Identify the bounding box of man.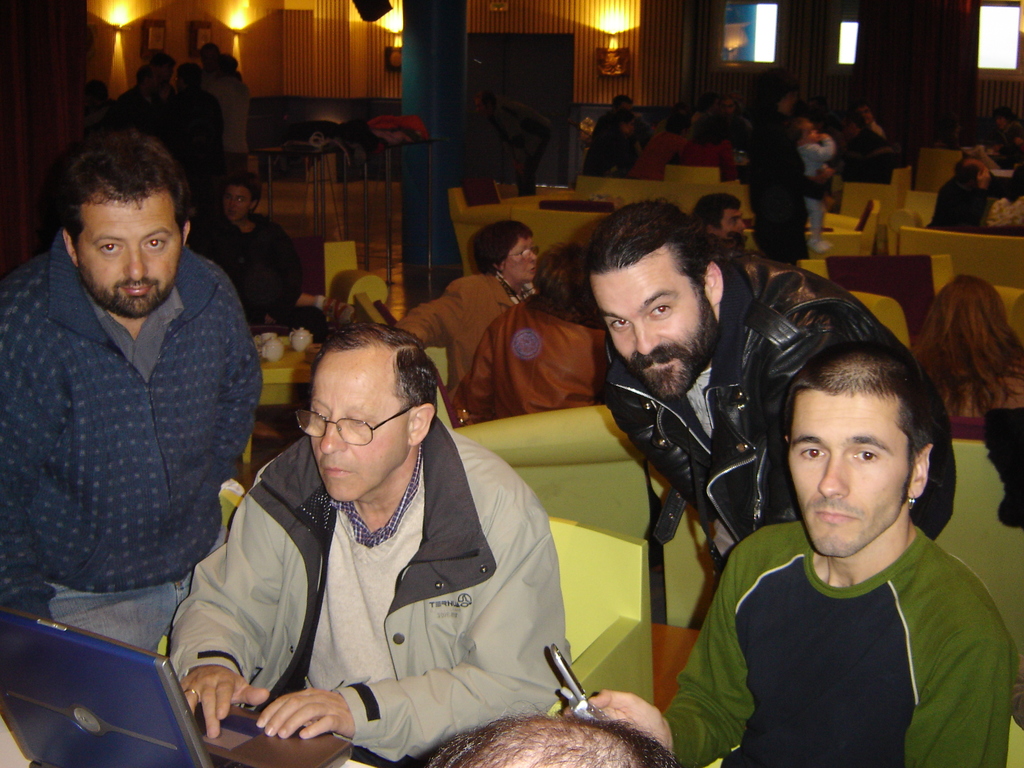
<region>159, 317, 578, 765</region>.
